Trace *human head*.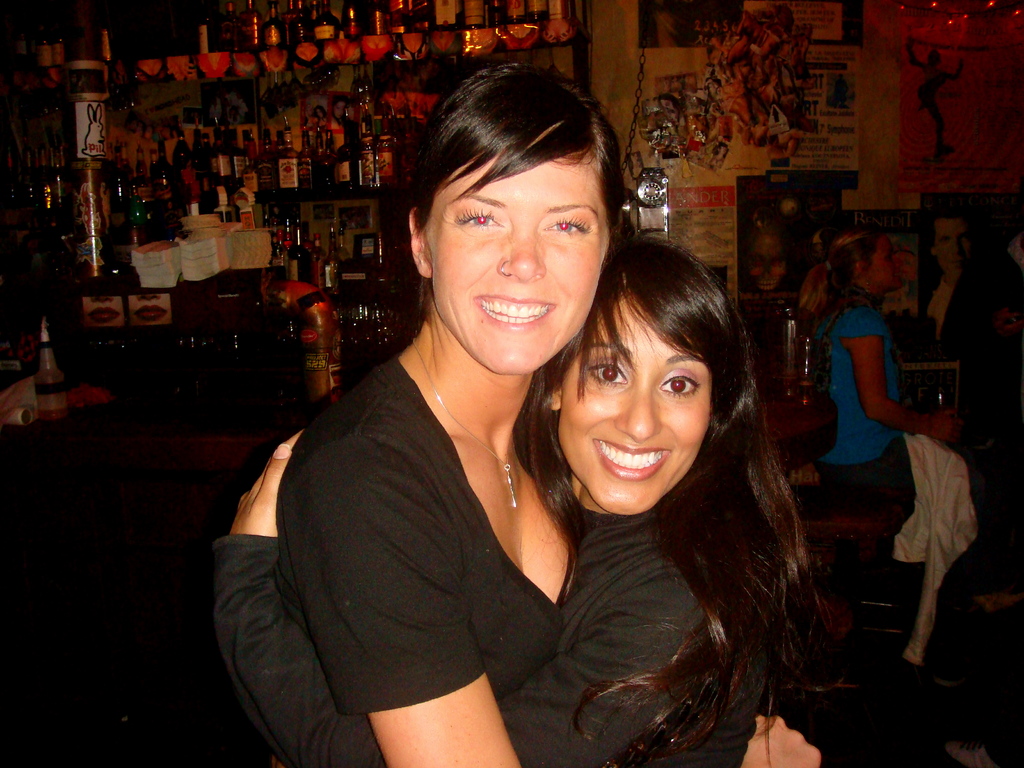
Traced to 405/68/631/348.
